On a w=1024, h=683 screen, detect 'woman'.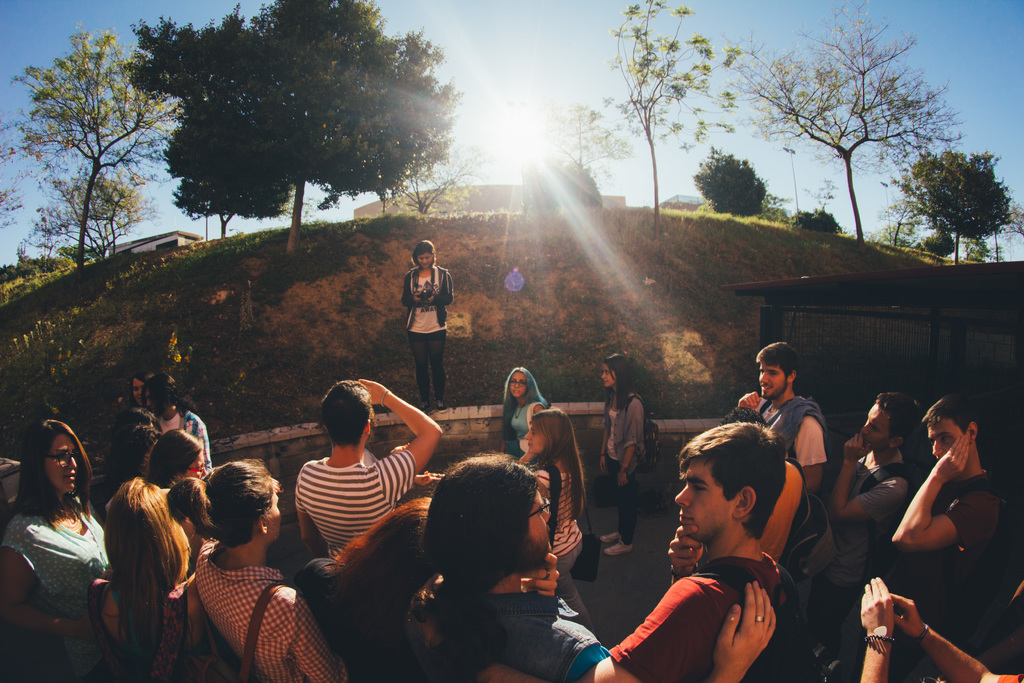
left=141, top=425, right=210, bottom=502.
